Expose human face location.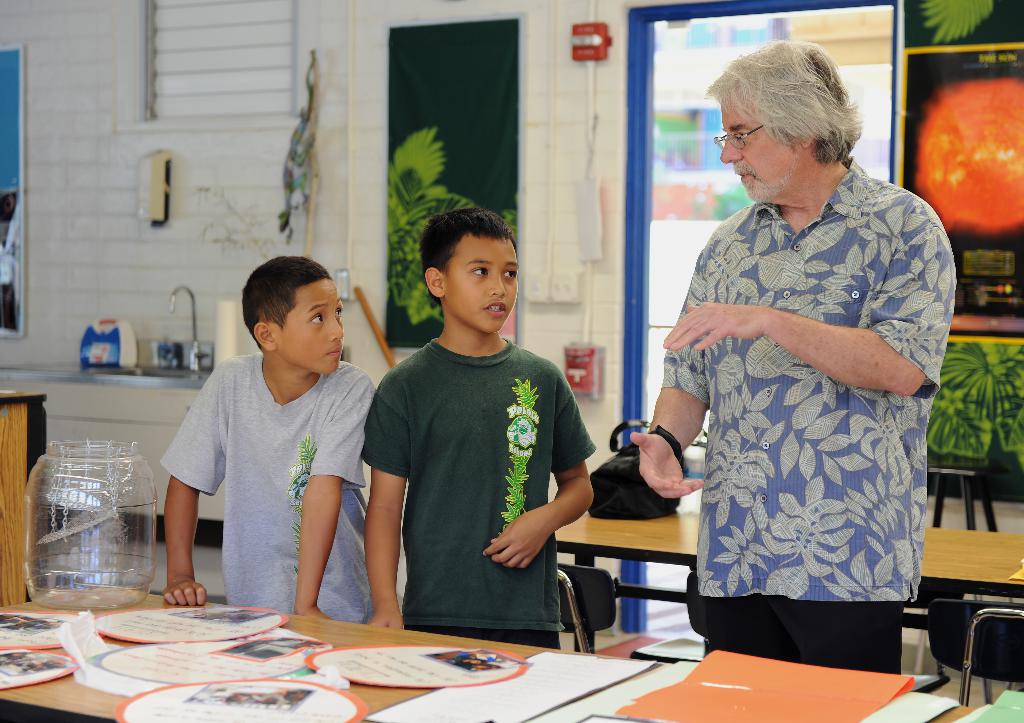
Exposed at rect(274, 277, 347, 376).
